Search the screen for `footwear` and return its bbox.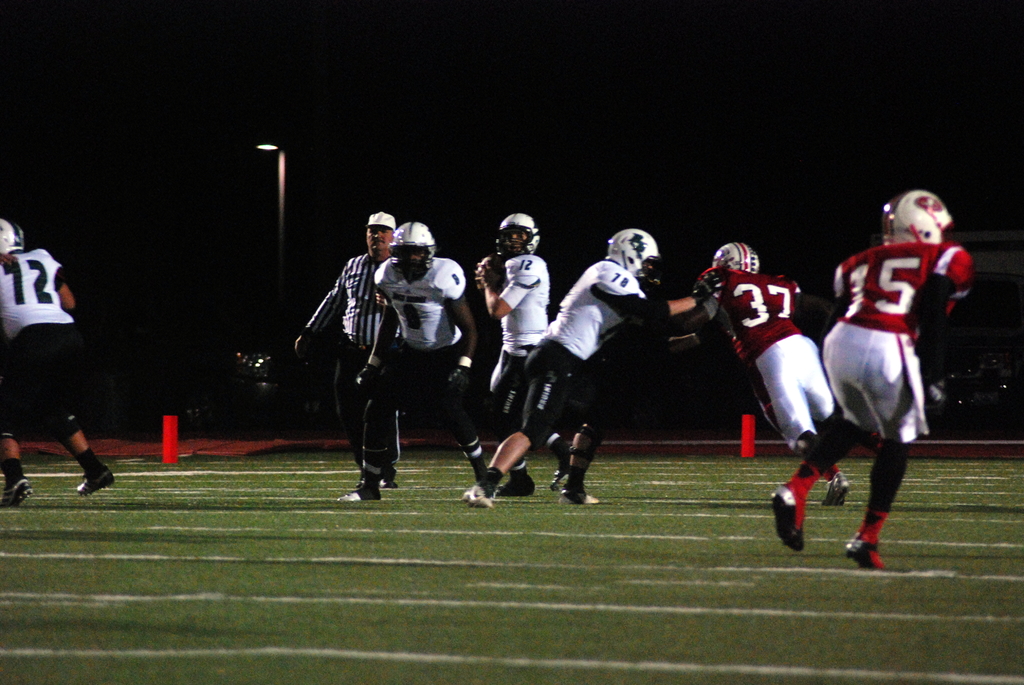
Found: box(548, 467, 570, 493).
